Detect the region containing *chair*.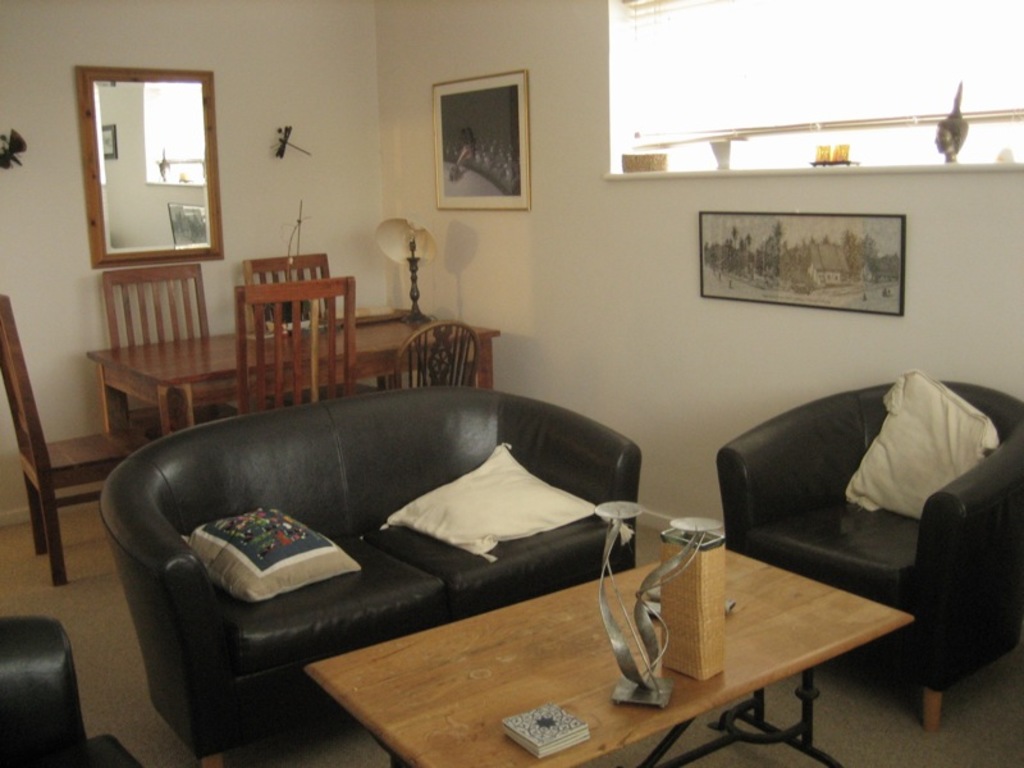
(237,248,343,332).
